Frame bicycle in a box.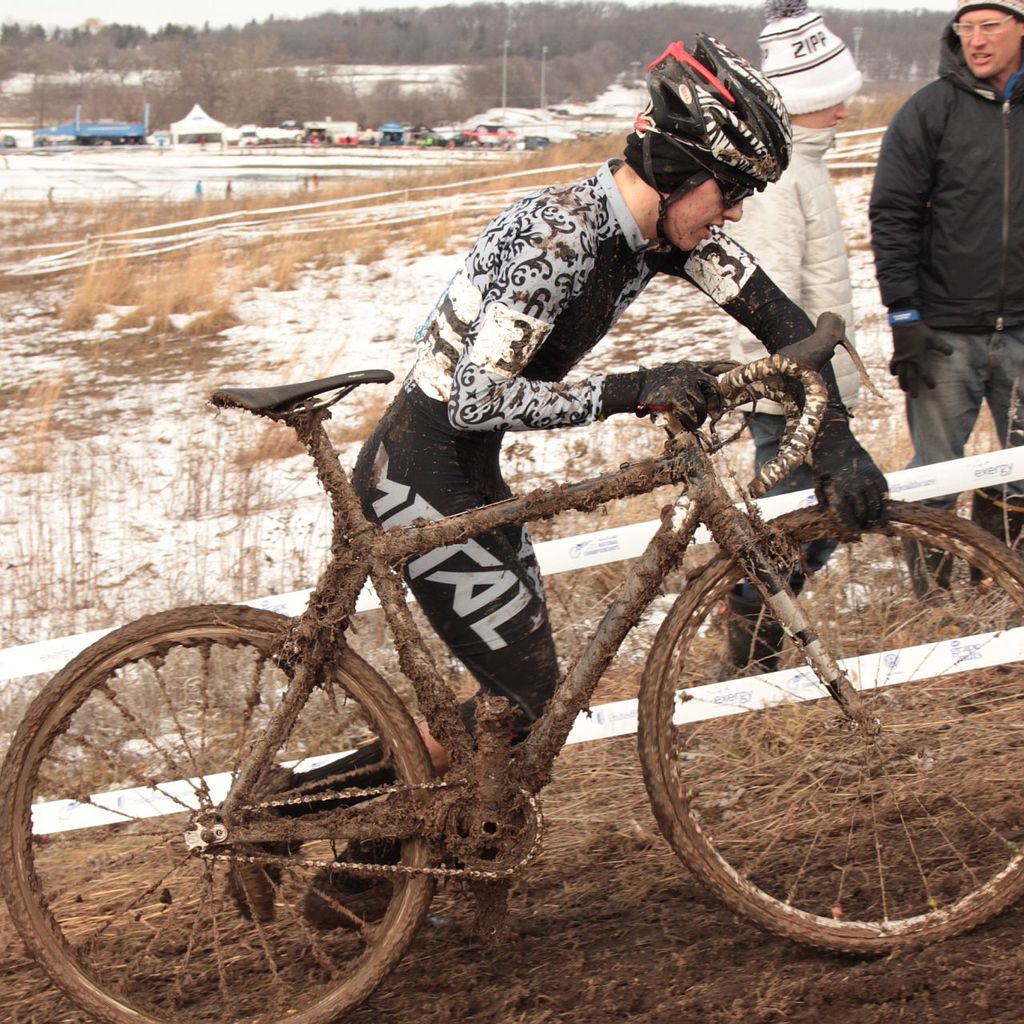
(left=29, top=330, right=986, bottom=1018).
